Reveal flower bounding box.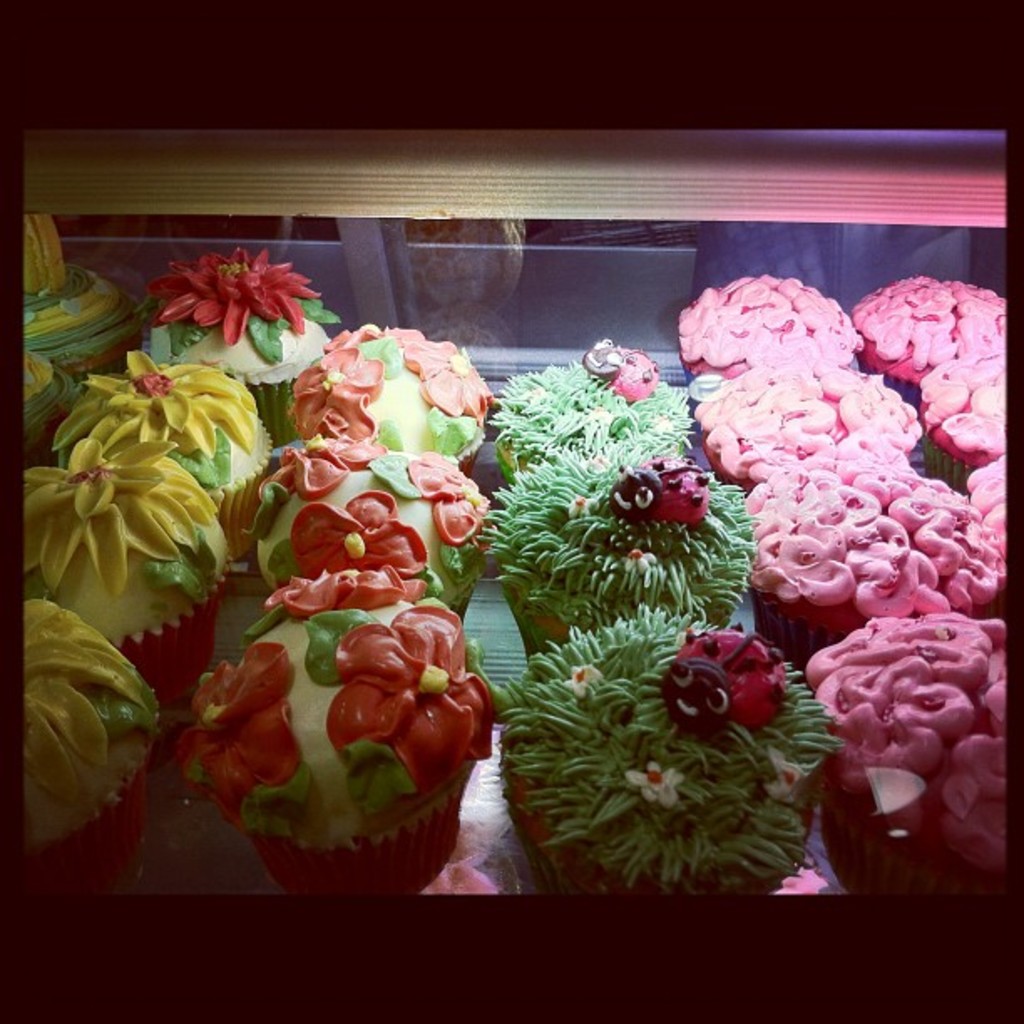
Revealed: box=[607, 547, 656, 566].
